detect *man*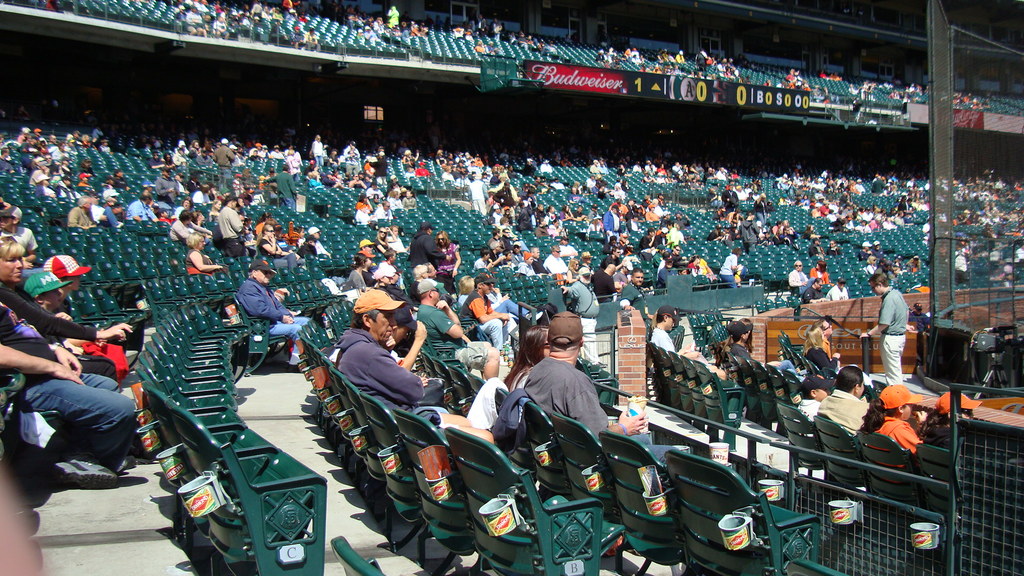
bbox=[871, 241, 883, 259]
